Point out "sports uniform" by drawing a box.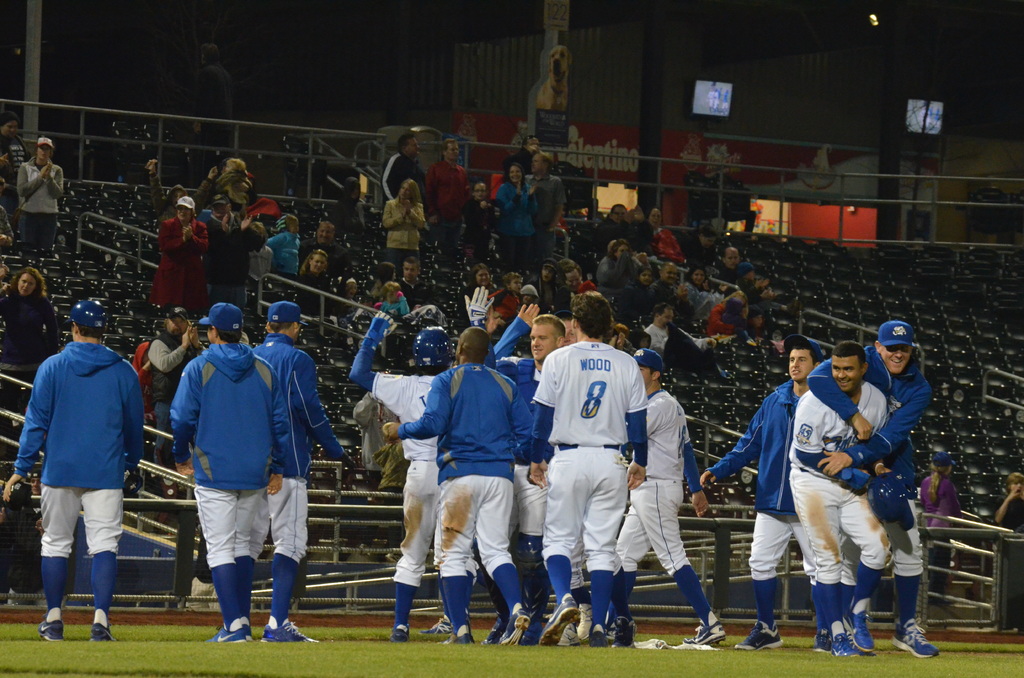
Rect(11, 300, 147, 643).
